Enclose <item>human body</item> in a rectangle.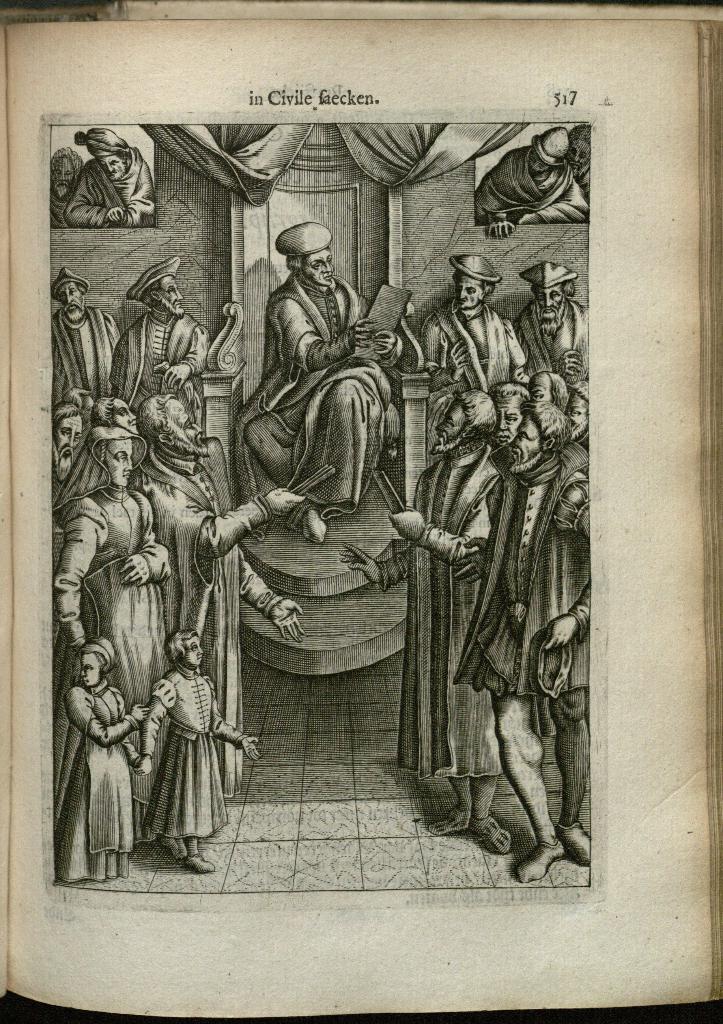
<region>343, 440, 508, 856</region>.
